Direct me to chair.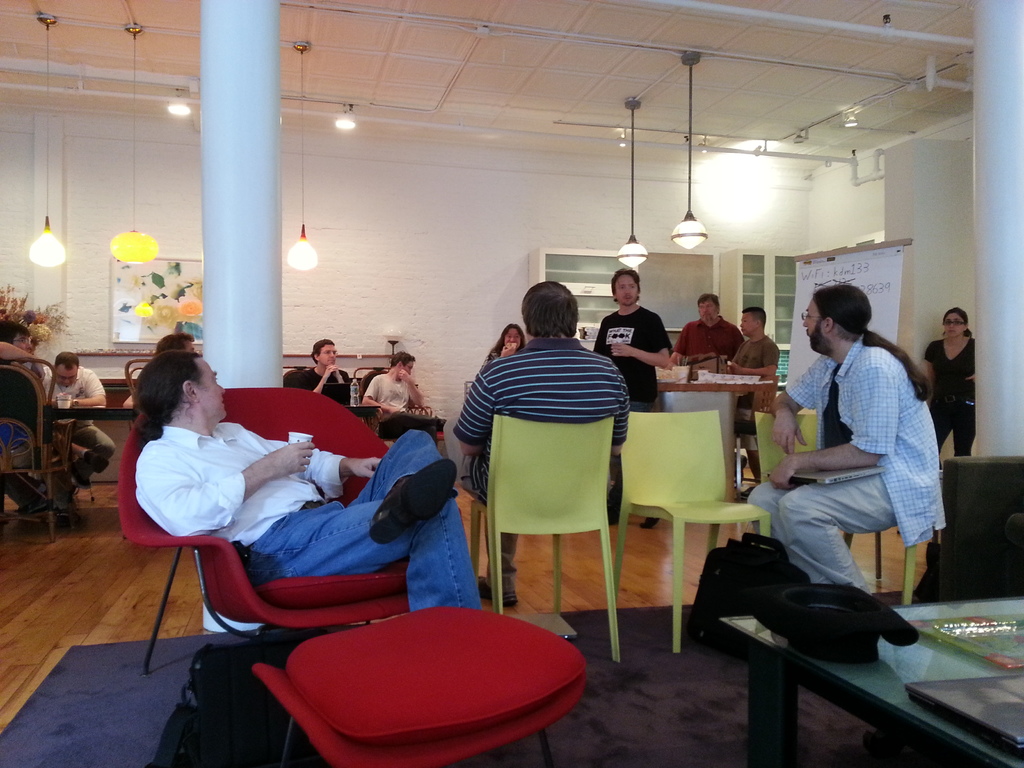
Direction: <box>0,361,75,547</box>.
